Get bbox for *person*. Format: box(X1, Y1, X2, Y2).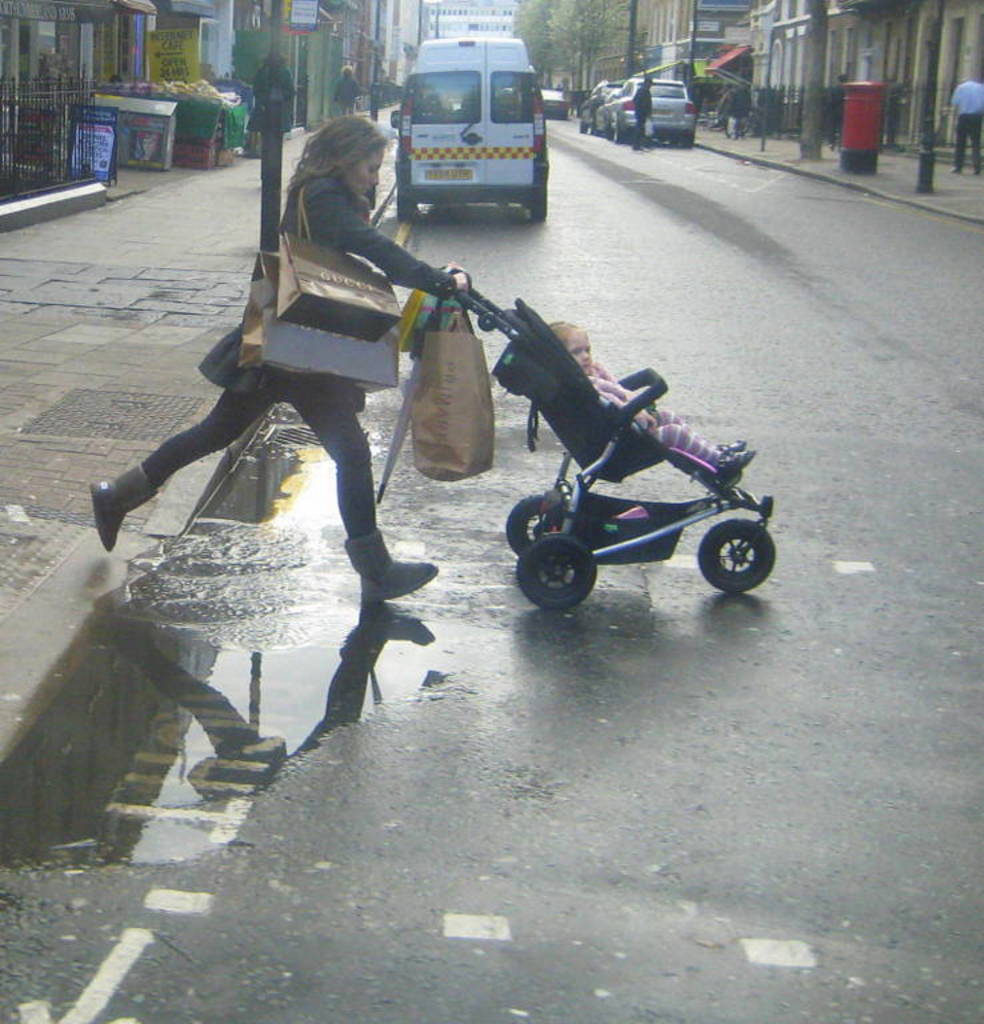
box(951, 69, 983, 173).
